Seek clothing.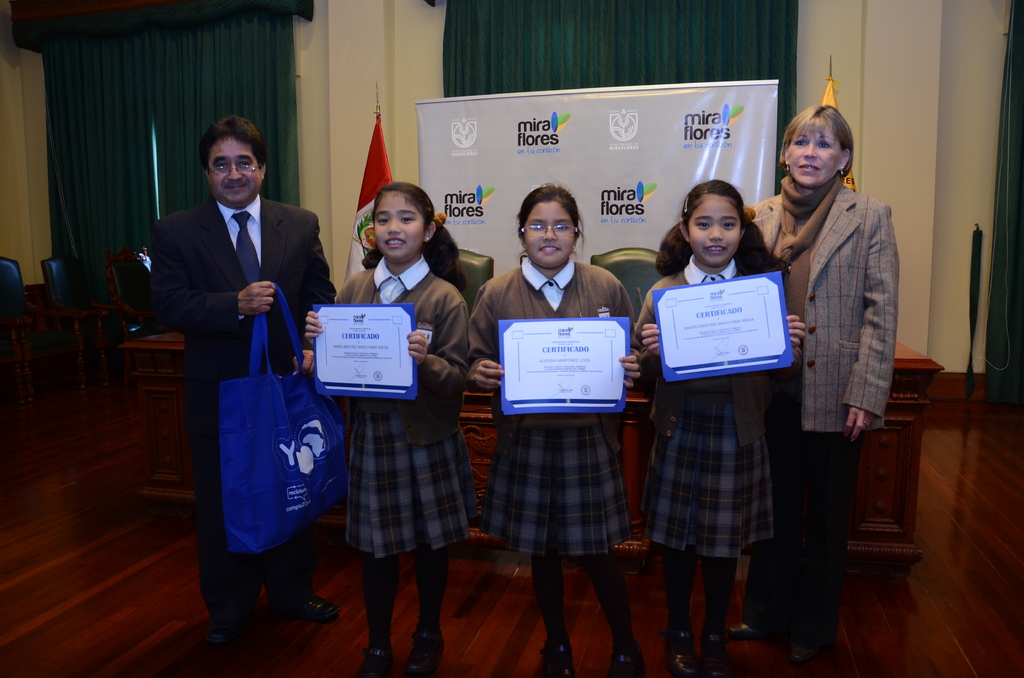
147:202:334:618.
